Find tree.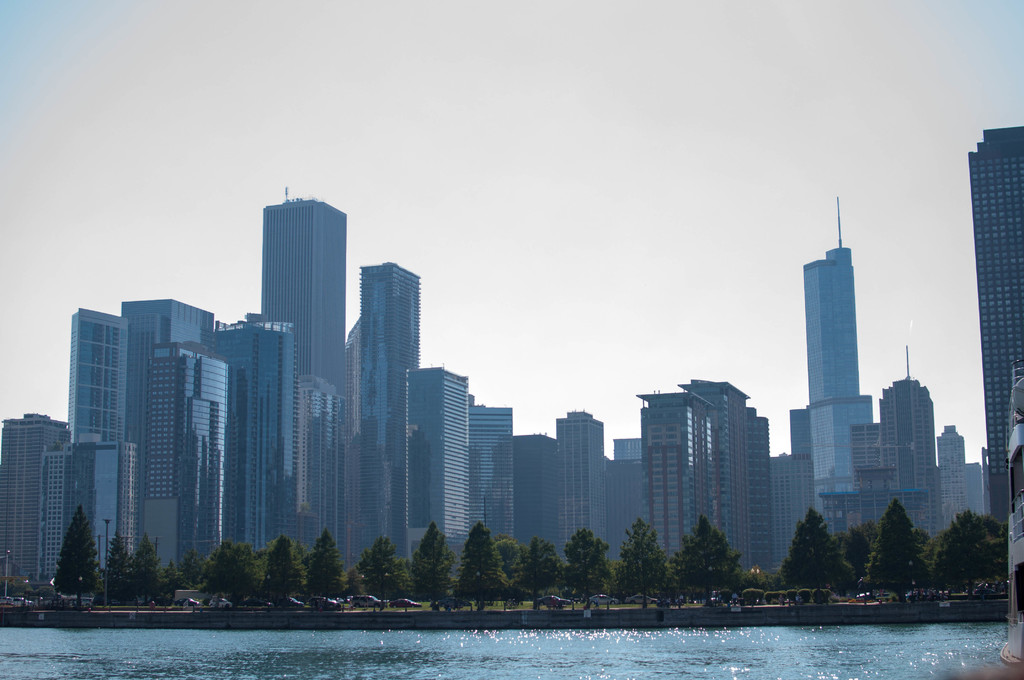
rect(115, 526, 199, 599).
